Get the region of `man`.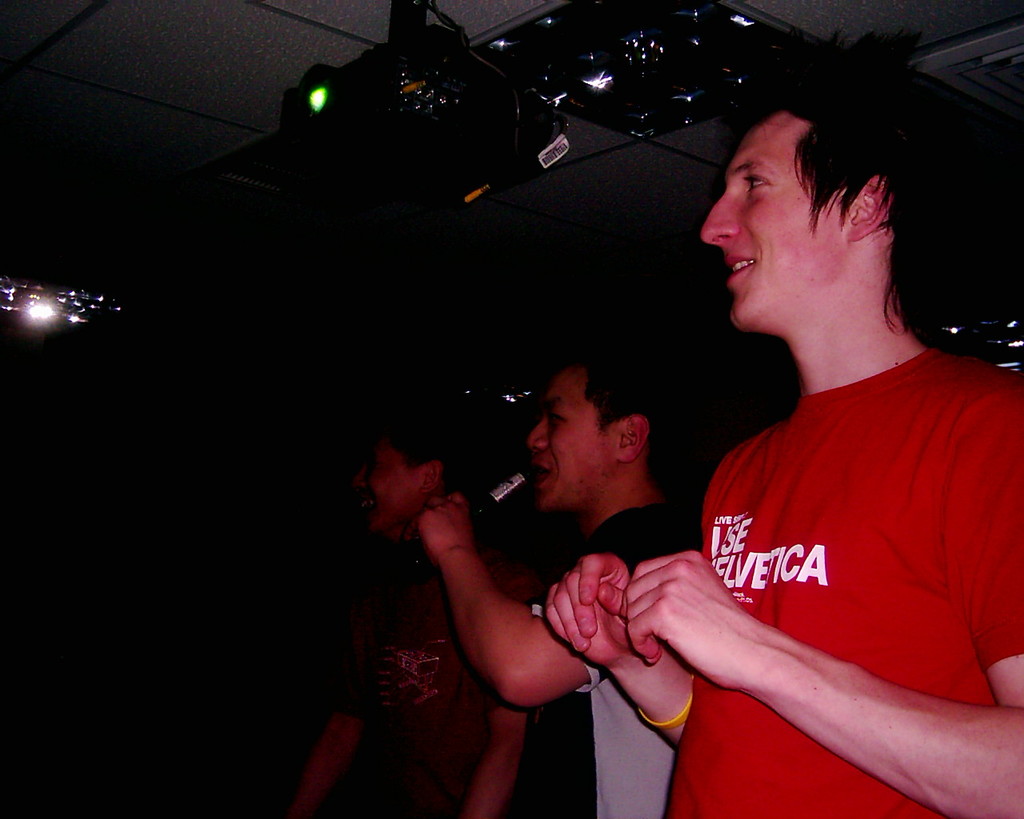
[422, 346, 706, 818].
